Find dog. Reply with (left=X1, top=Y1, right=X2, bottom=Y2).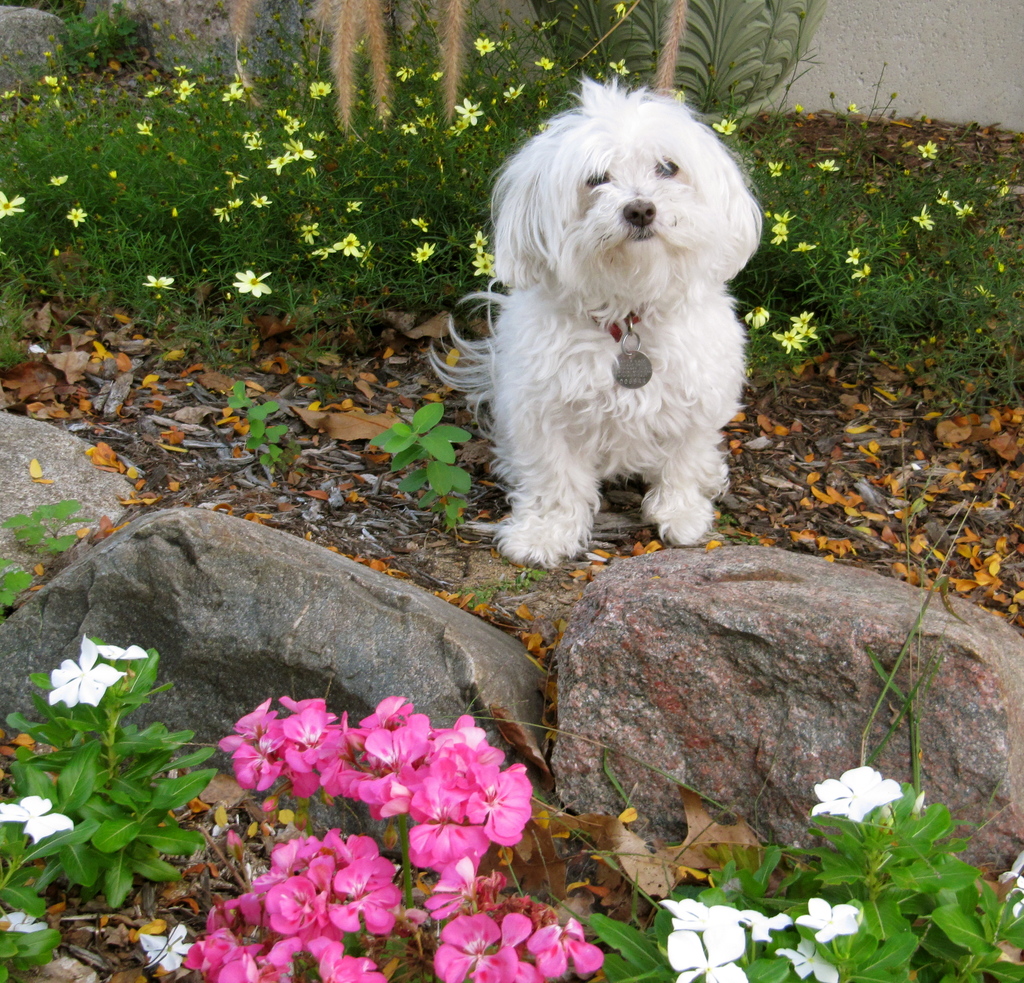
(left=426, top=66, right=763, bottom=565).
